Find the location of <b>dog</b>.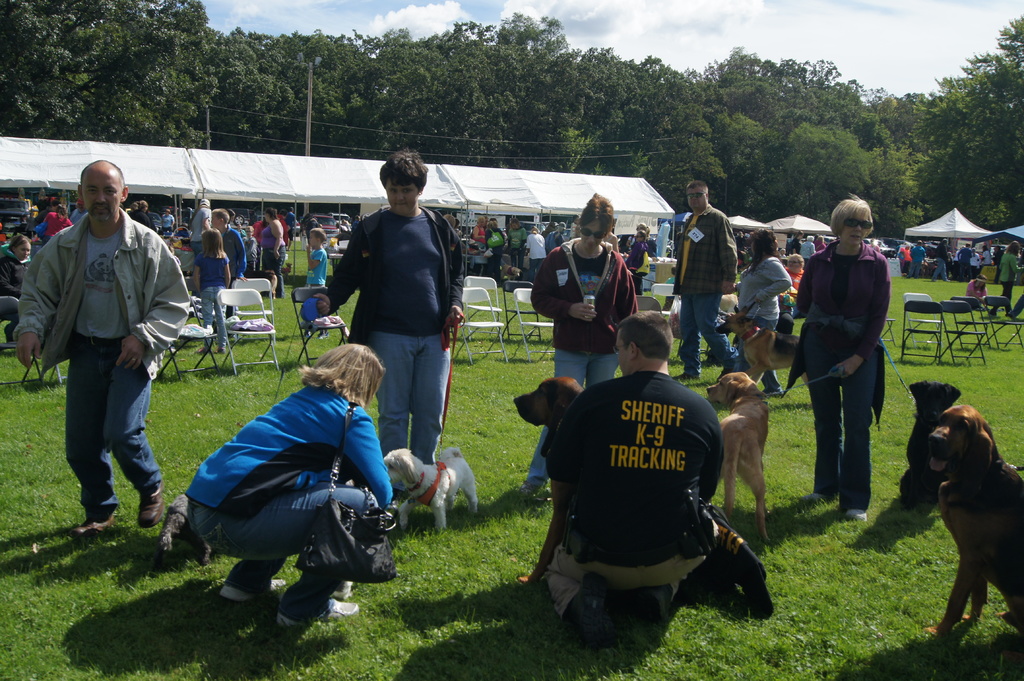
Location: 925:401:1023:636.
